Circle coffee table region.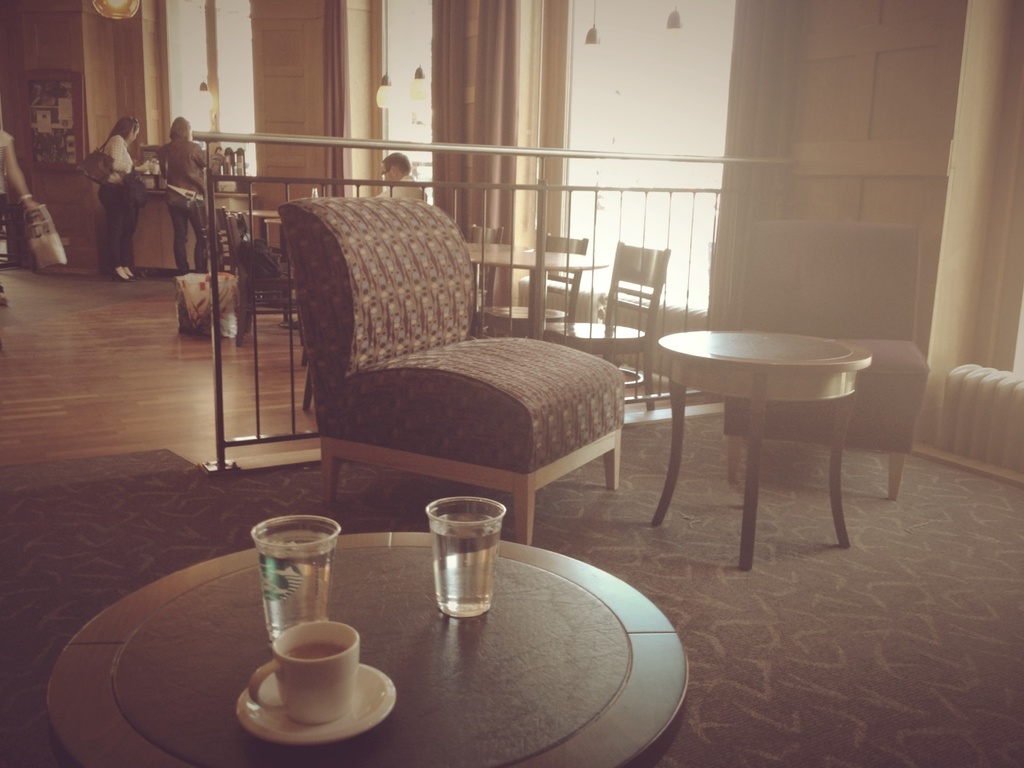
Region: [x1=645, y1=316, x2=882, y2=568].
